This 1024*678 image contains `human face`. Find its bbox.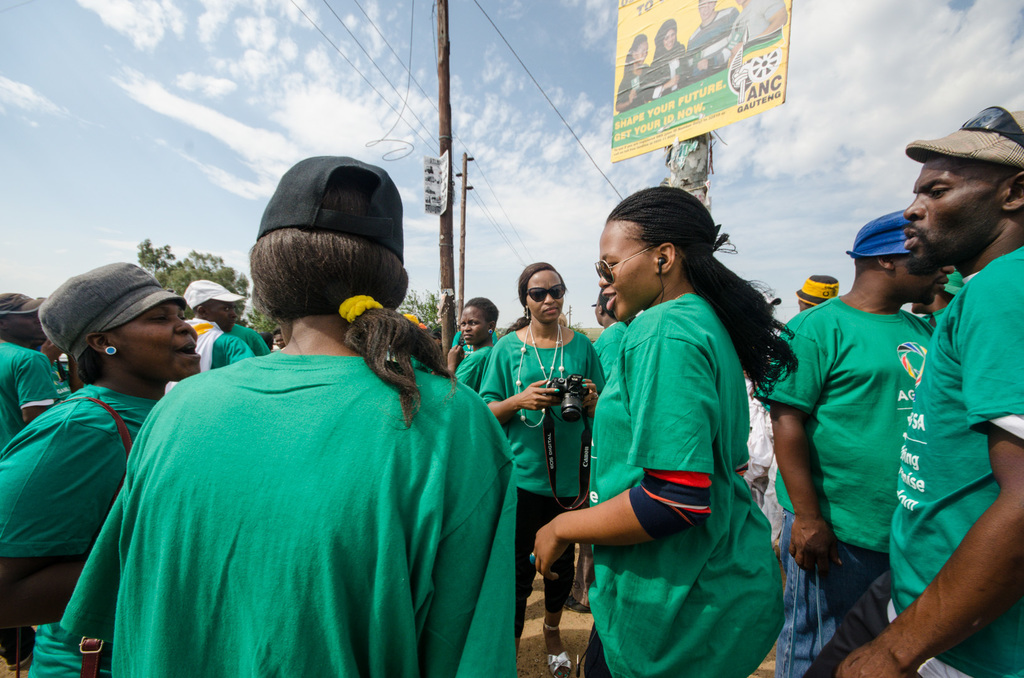
202,291,239,336.
